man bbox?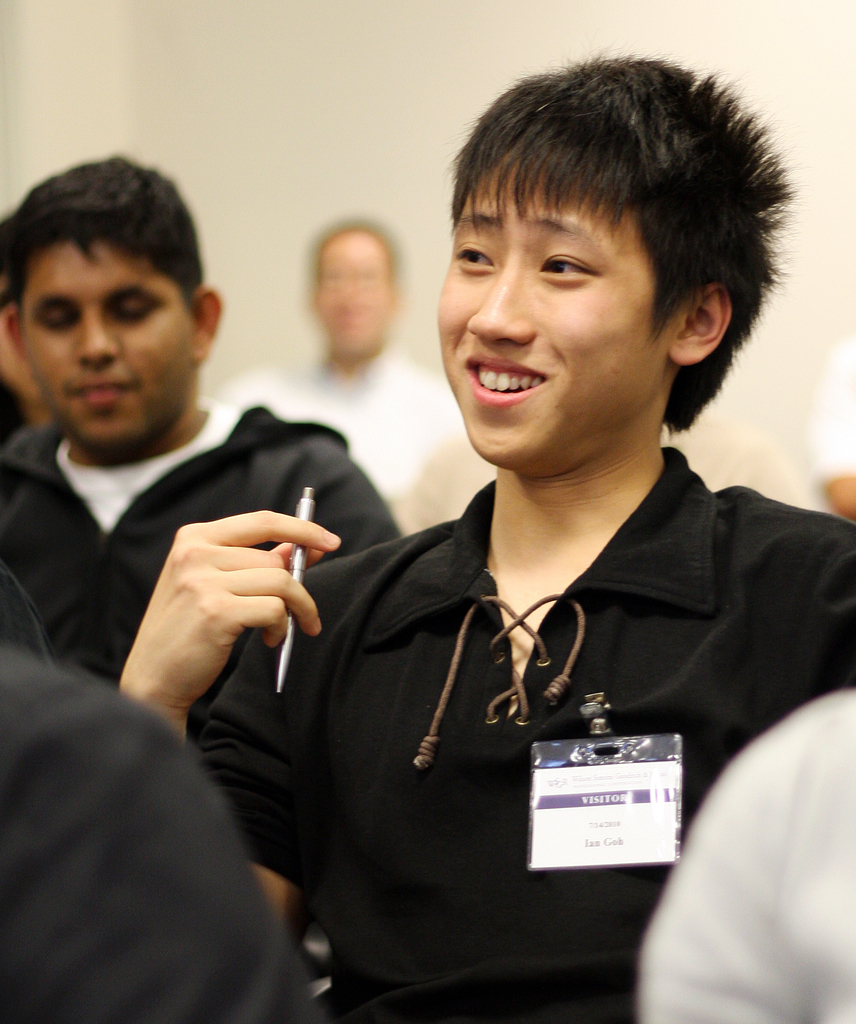
l=0, t=643, r=325, b=1023
